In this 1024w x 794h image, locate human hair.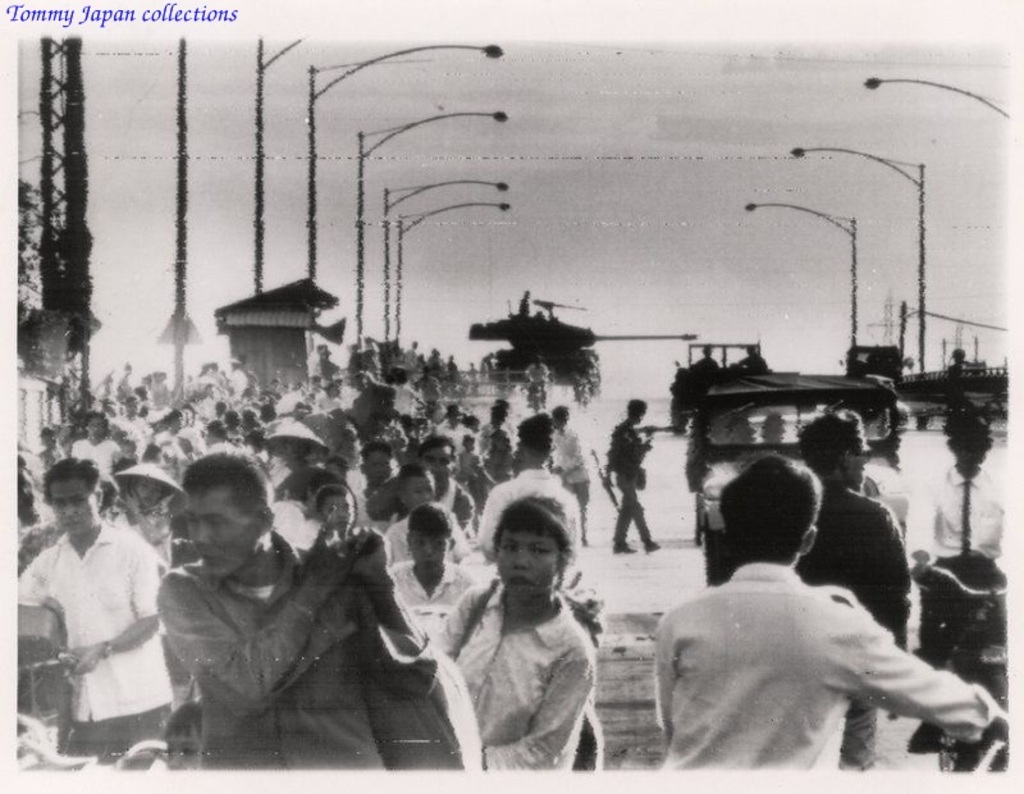
Bounding box: select_region(419, 434, 458, 452).
